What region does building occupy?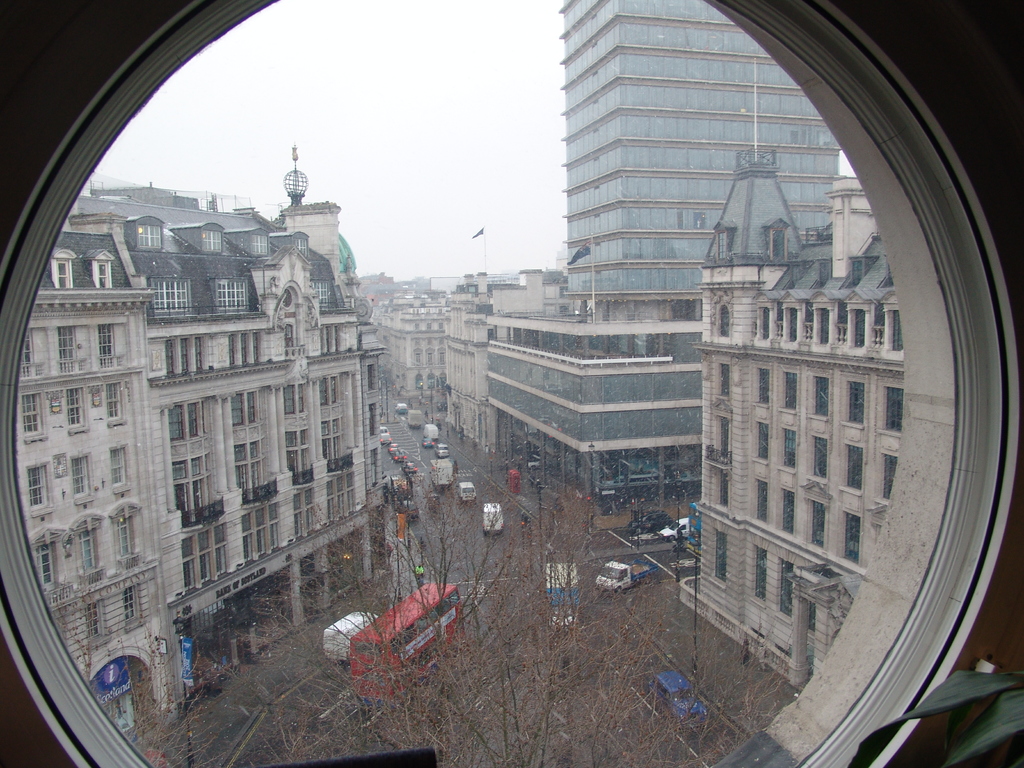
{"left": 444, "top": 262, "right": 570, "bottom": 445}.
